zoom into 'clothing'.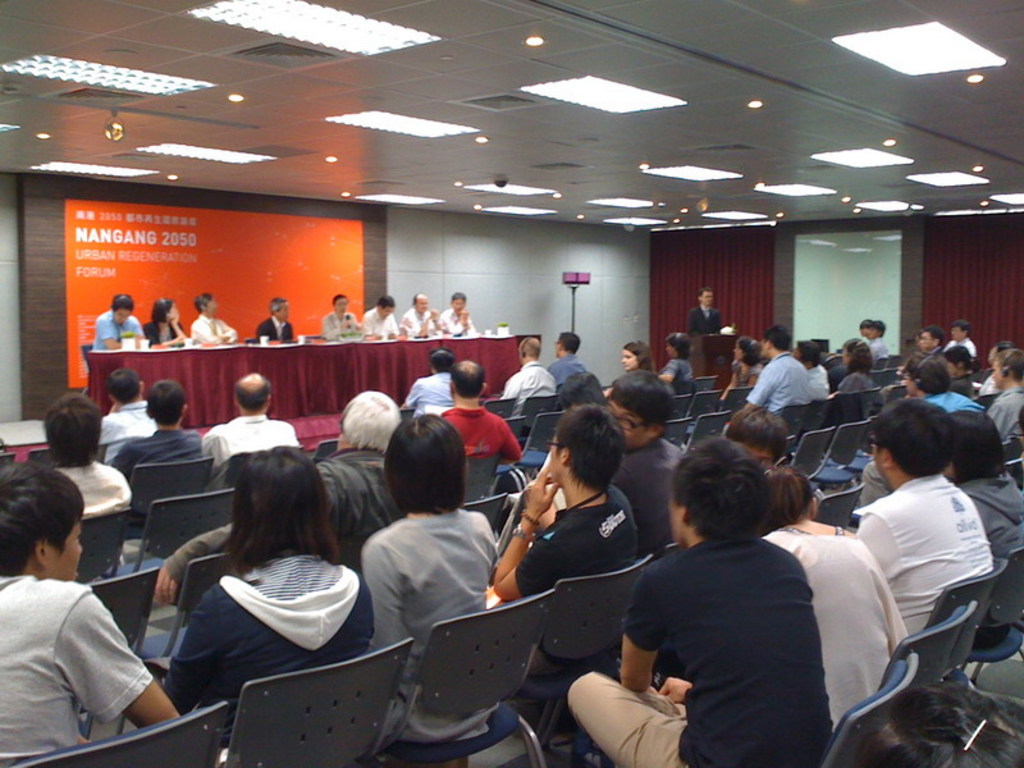
Zoom target: {"left": 556, "top": 351, "right": 599, "bottom": 398}.
